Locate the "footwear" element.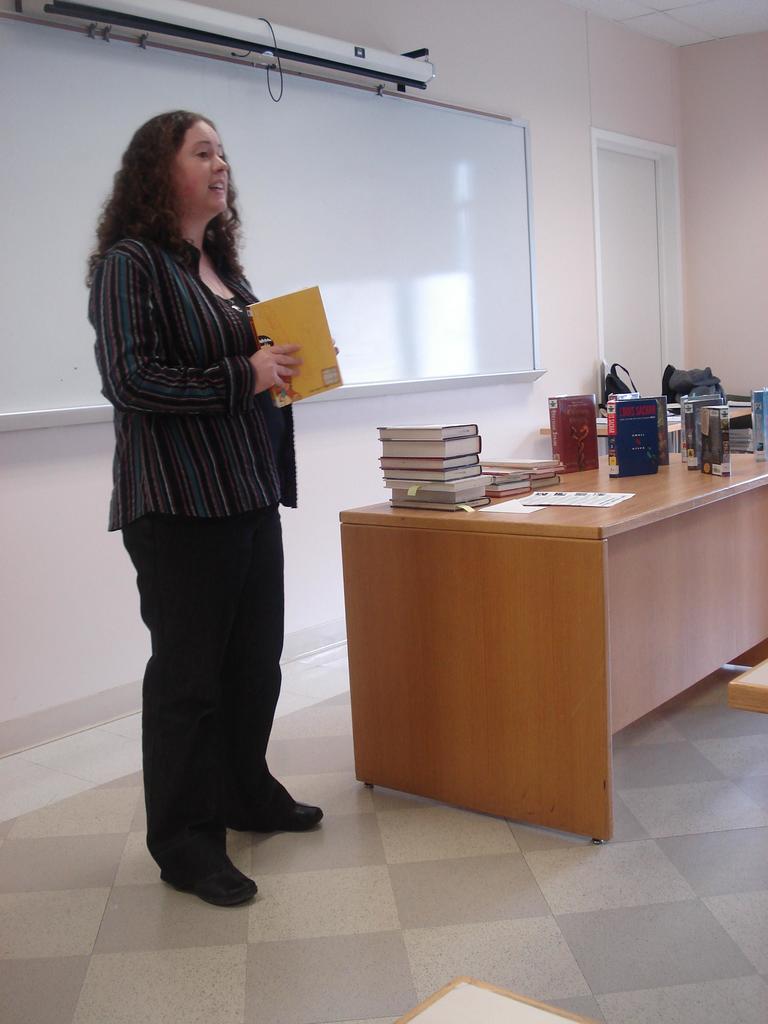
Element bbox: bbox(157, 821, 263, 906).
